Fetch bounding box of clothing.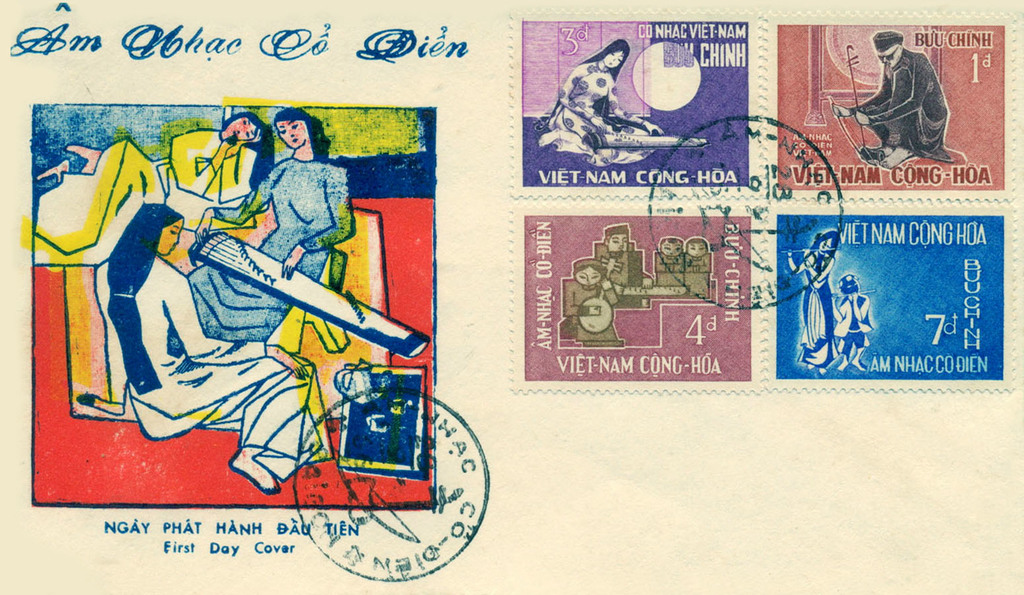
Bbox: box=[558, 281, 625, 346].
